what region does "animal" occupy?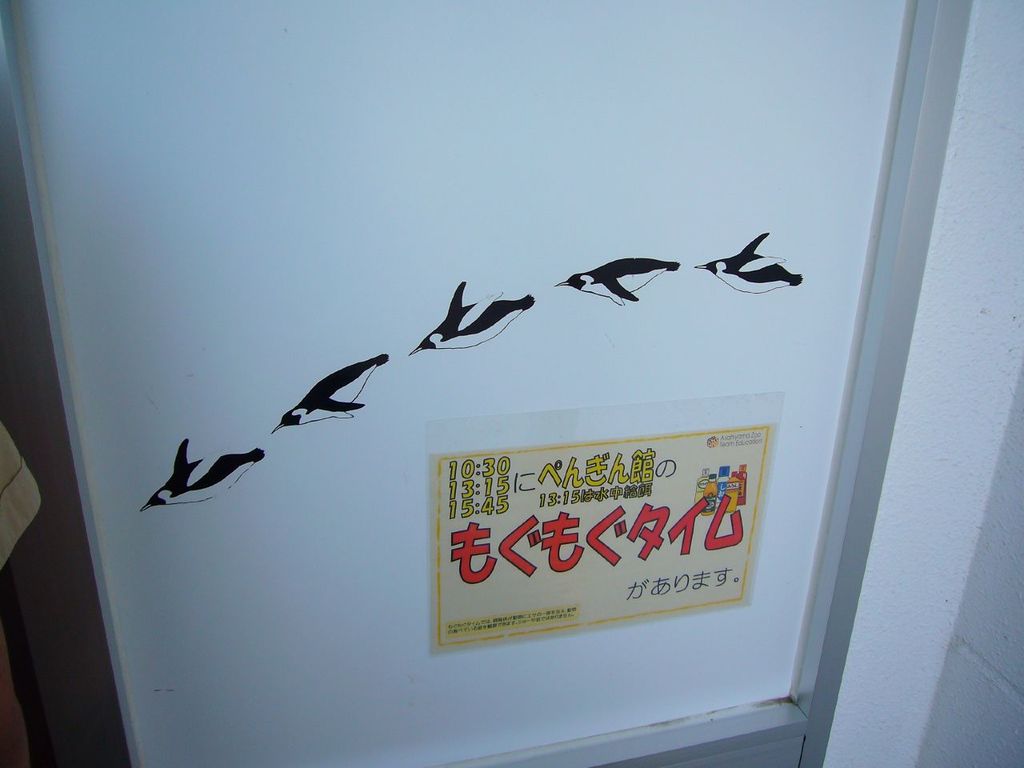
(271,346,393,426).
